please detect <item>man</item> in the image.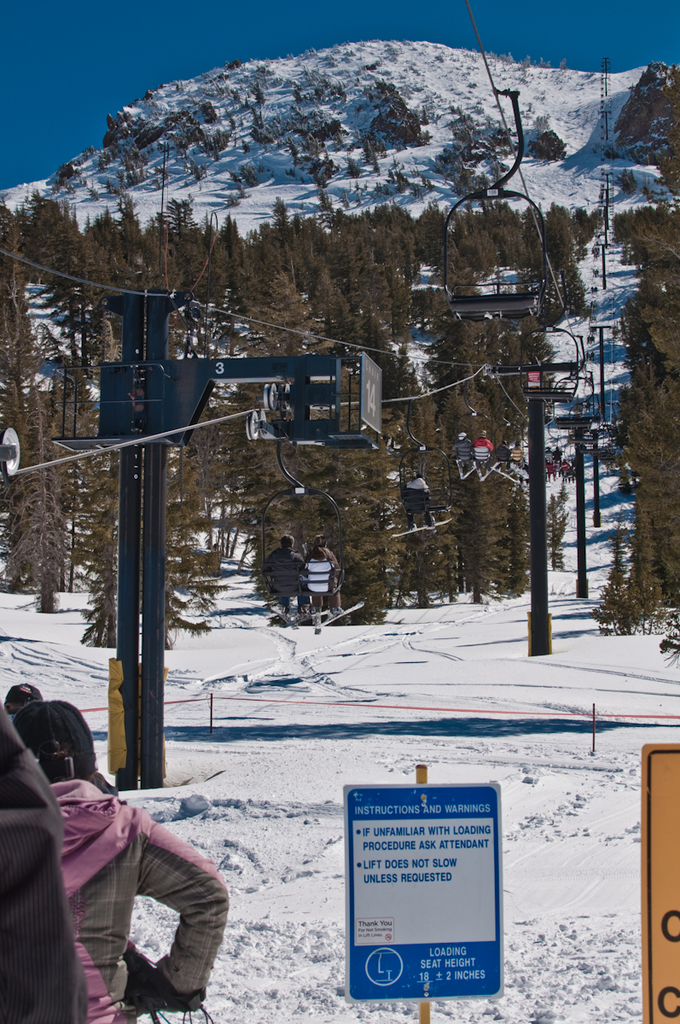
<bbox>260, 534, 308, 618</bbox>.
